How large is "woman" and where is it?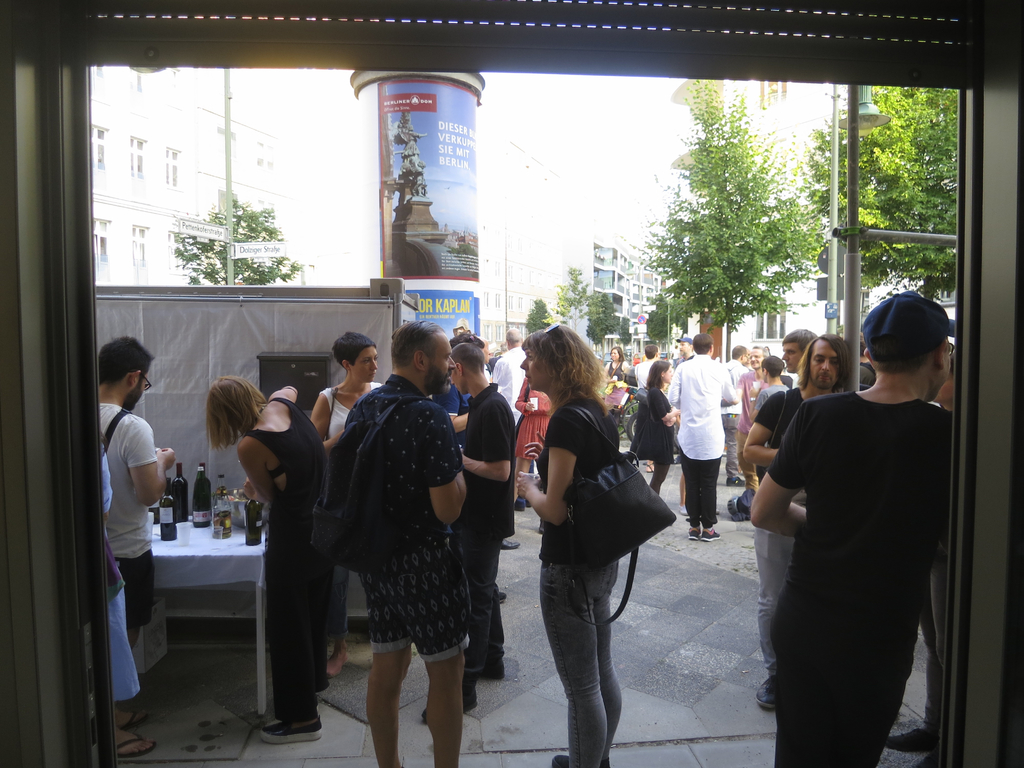
Bounding box: {"left": 515, "top": 323, "right": 619, "bottom": 767}.
